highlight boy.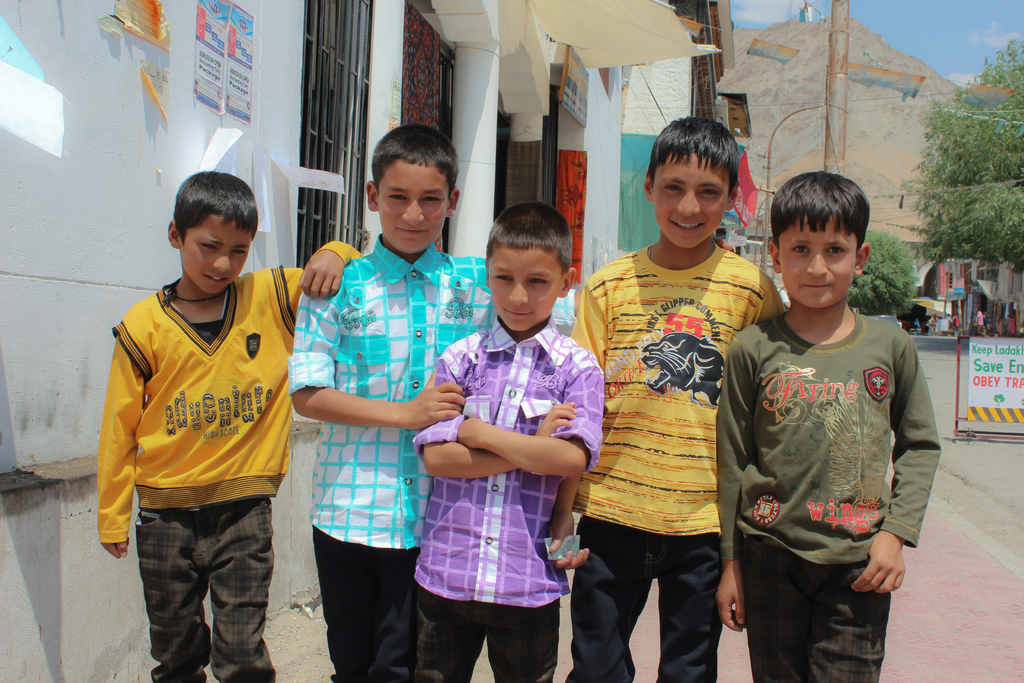
Highlighted region: <region>564, 105, 792, 682</region>.
